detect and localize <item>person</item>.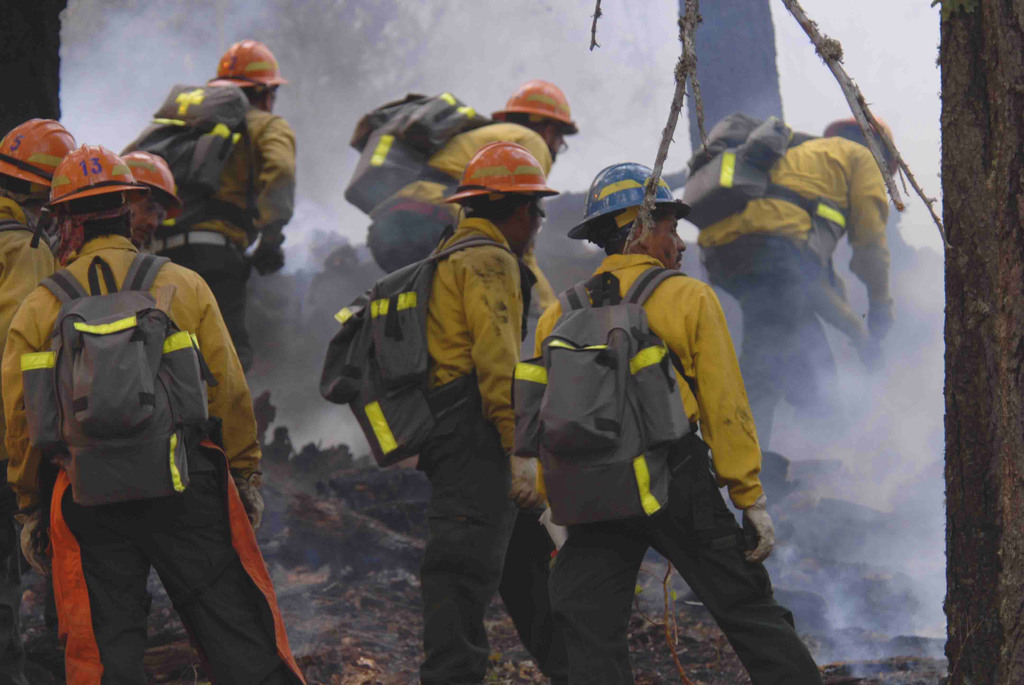
Localized at 0/105/88/684.
